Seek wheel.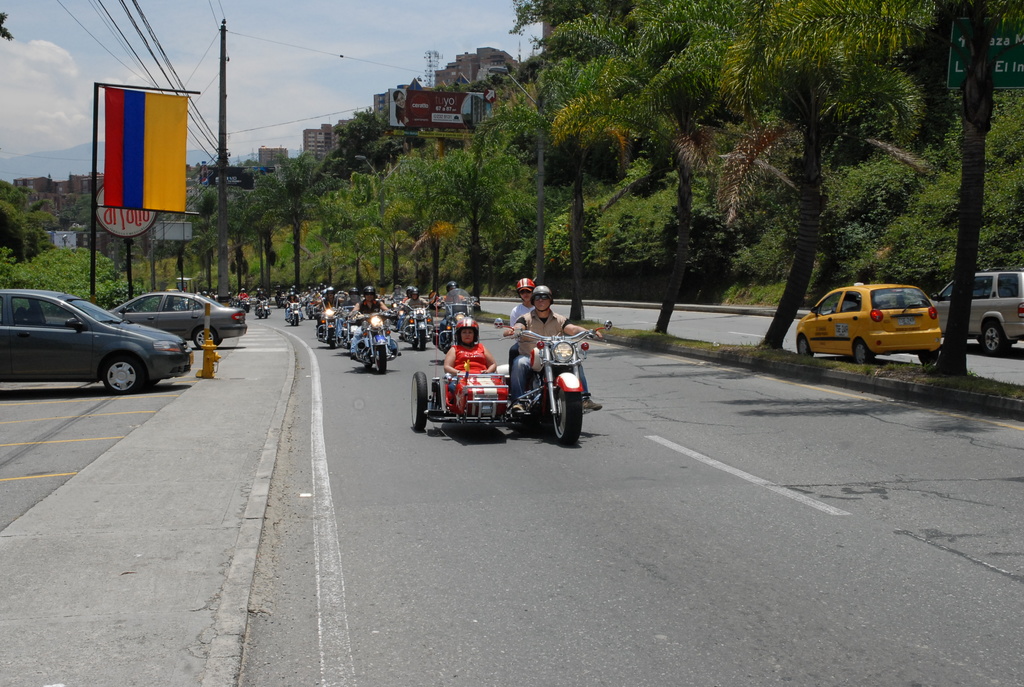
left=413, top=372, right=429, bottom=435.
